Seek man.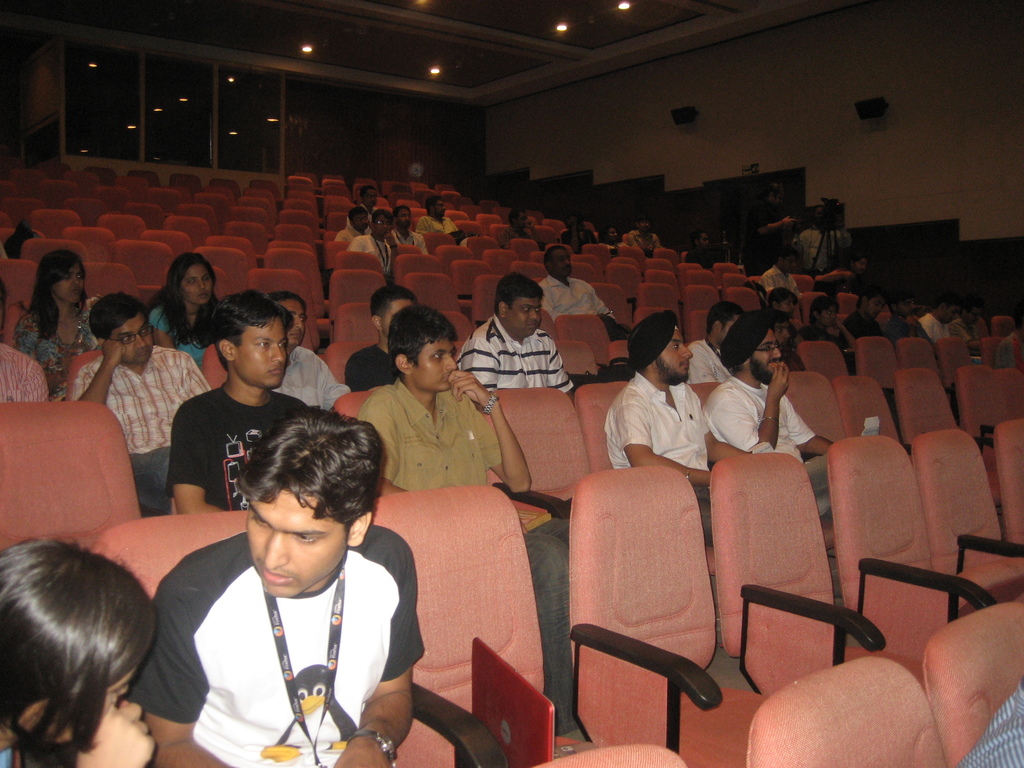
418/195/466/244.
